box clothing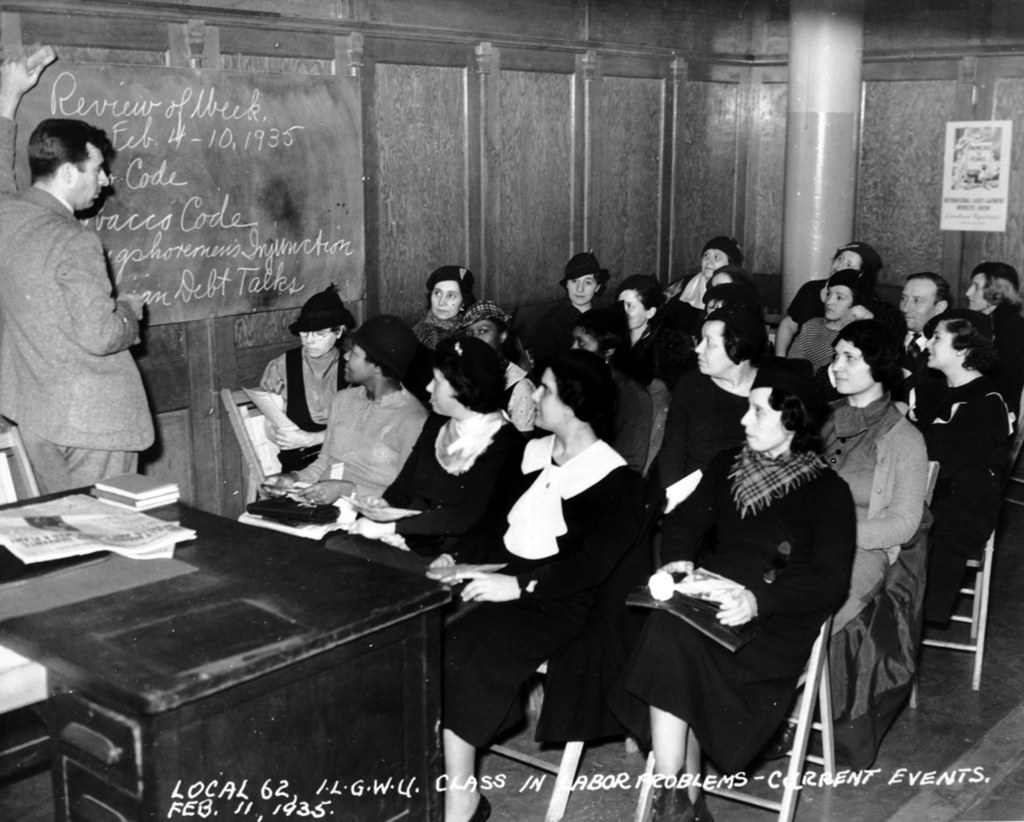
801:399:922:718
